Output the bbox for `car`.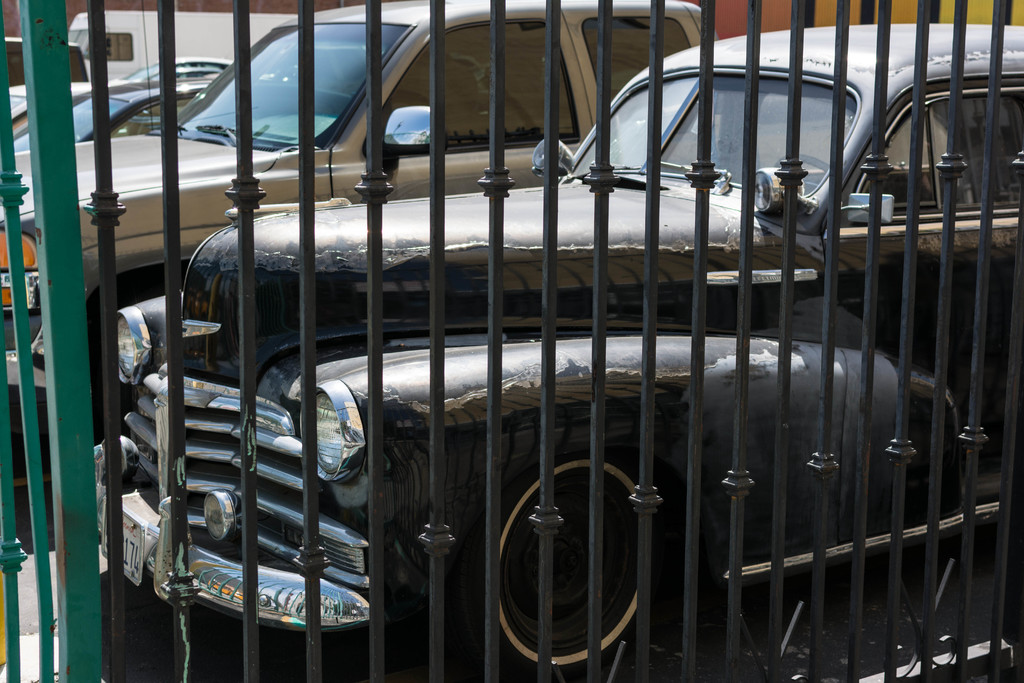
l=4, t=83, r=212, b=158.
